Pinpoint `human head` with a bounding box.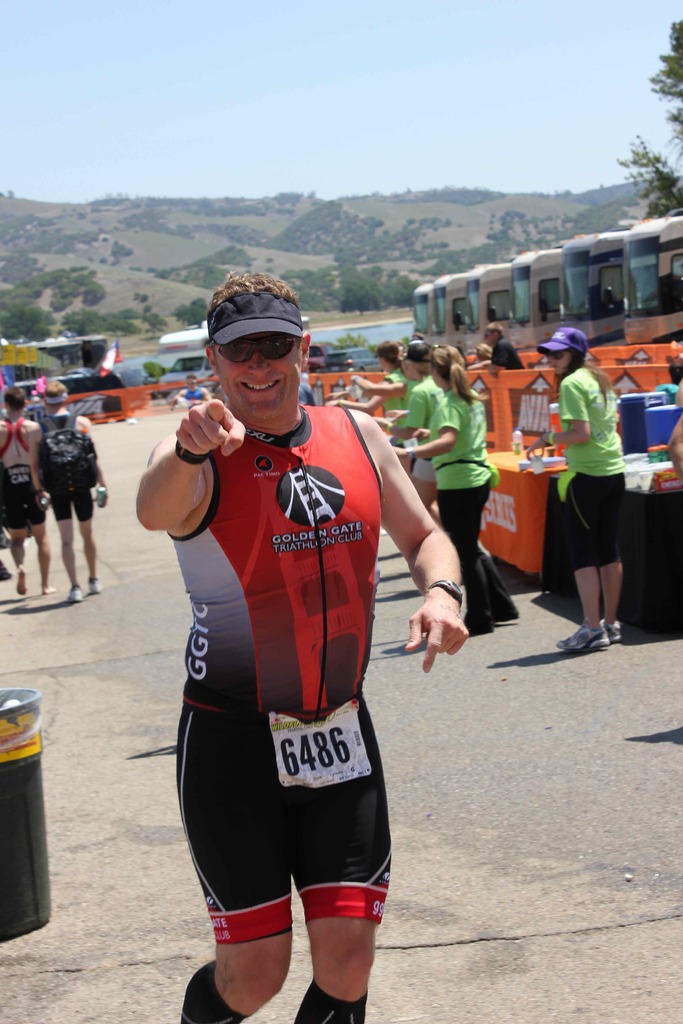
<region>44, 378, 69, 408</region>.
